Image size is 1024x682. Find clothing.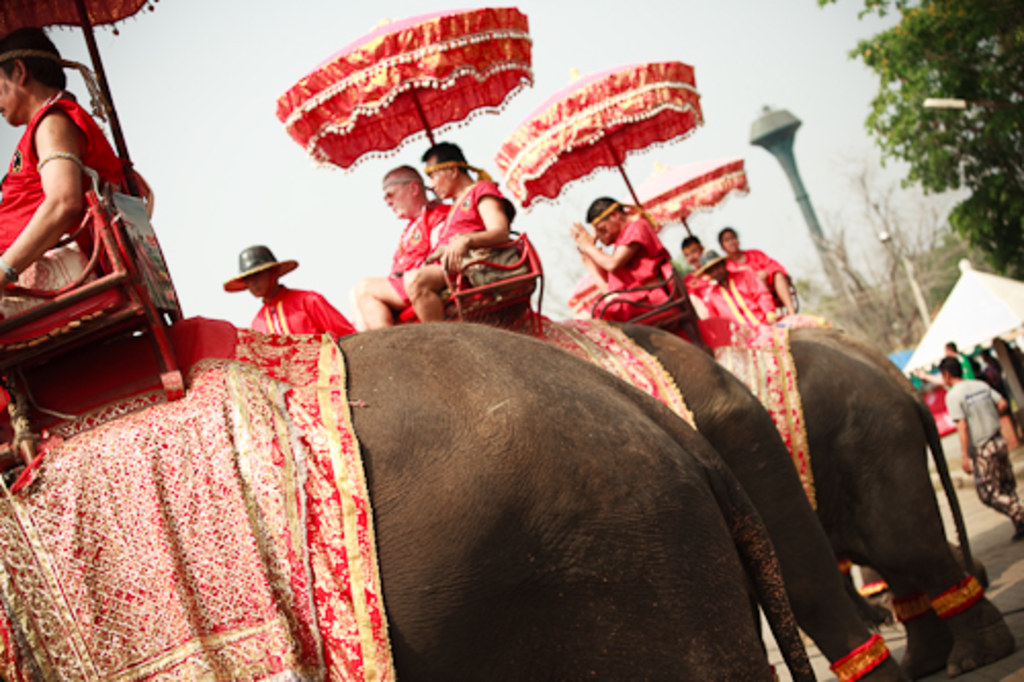
x1=711, y1=276, x2=774, y2=332.
